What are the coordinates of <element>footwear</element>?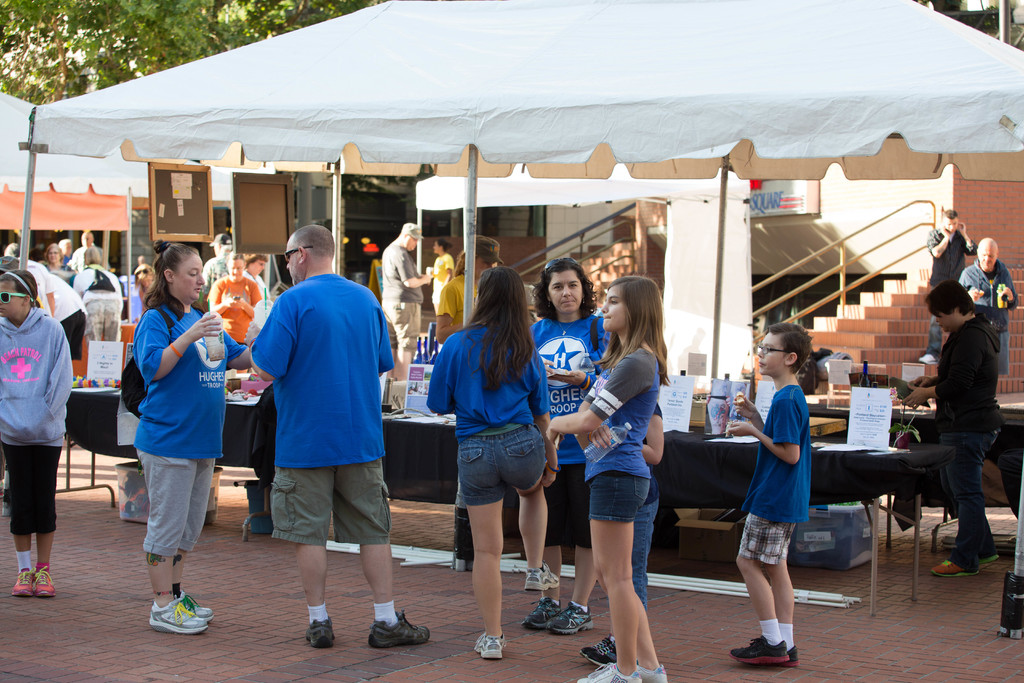
522,563,560,592.
